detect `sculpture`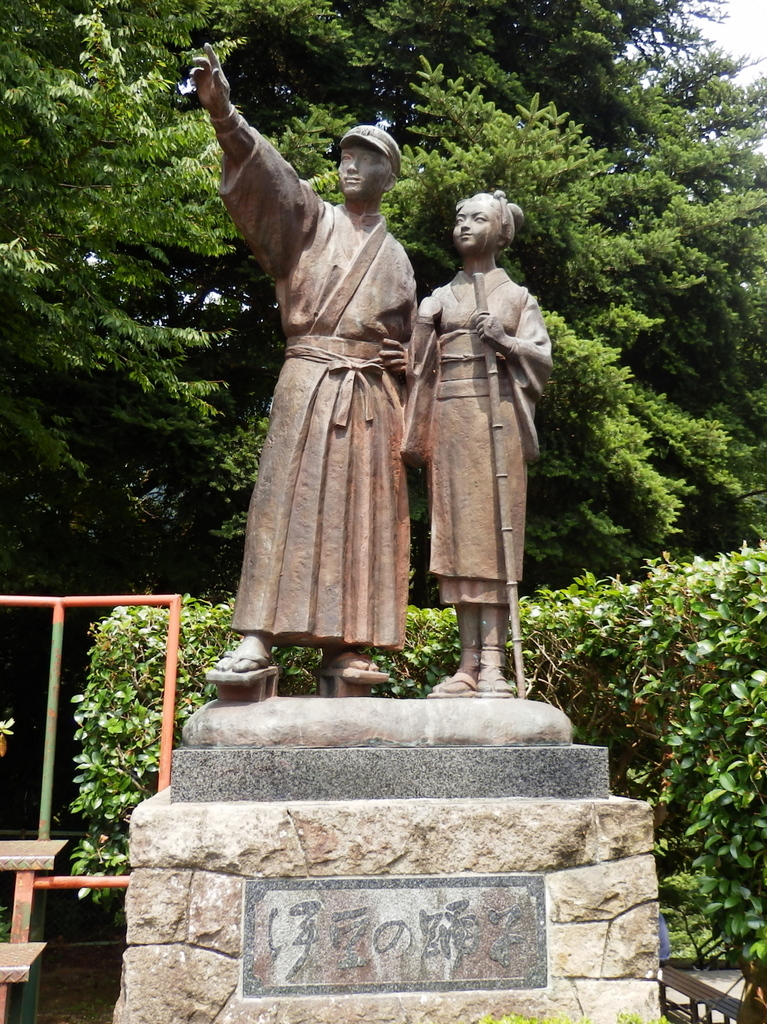
(x1=181, y1=33, x2=600, y2=747)
